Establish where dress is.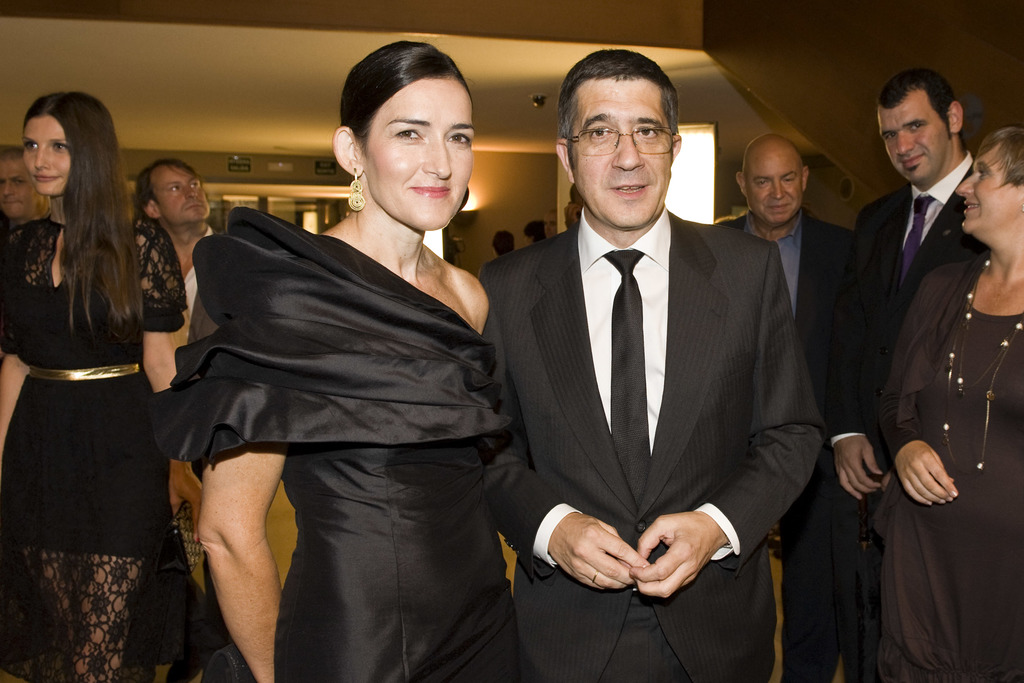
Established at [884, 304, 1023, 682].
